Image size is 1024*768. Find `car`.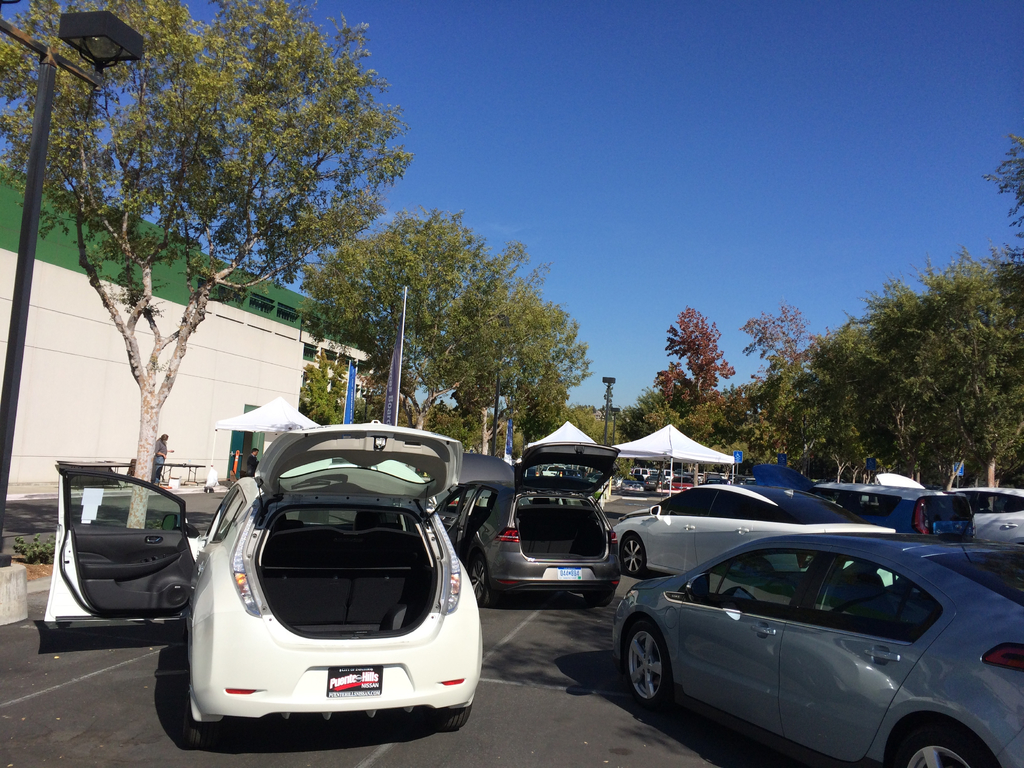
(left=602, top=479, right=904, bottom=570).
